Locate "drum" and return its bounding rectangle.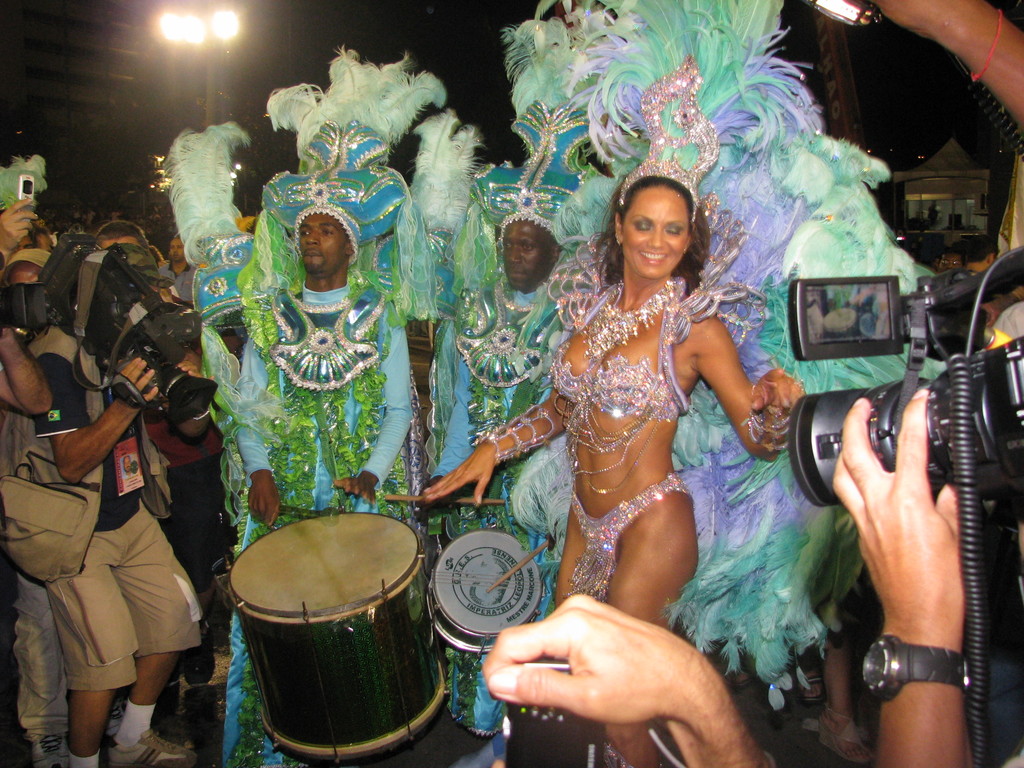
[189,515,461,730].
